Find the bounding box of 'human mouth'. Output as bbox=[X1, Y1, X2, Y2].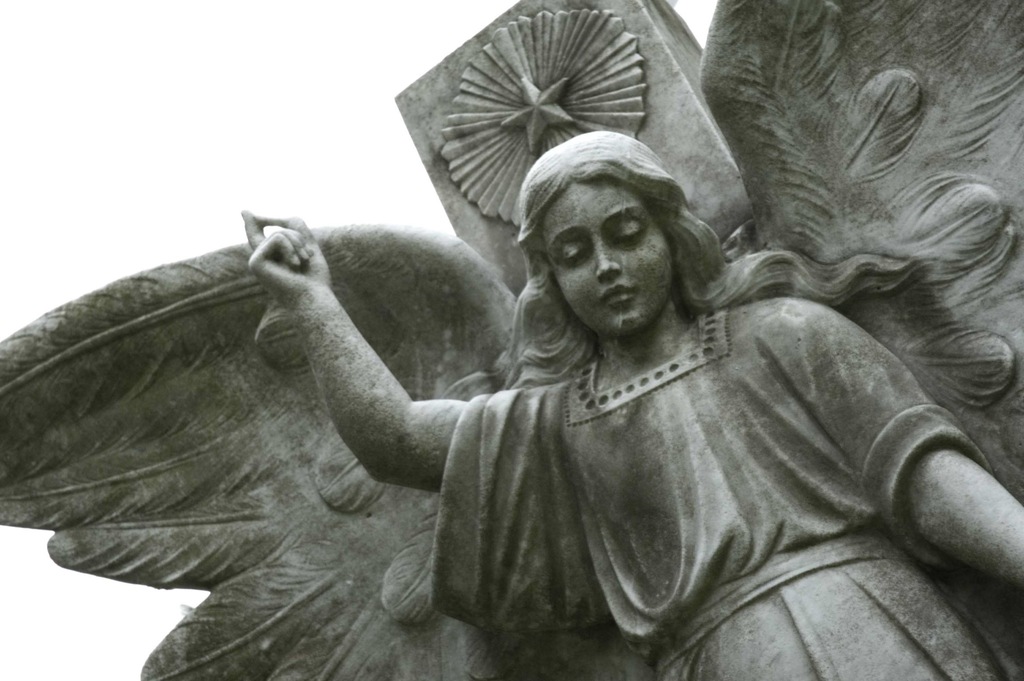
bbox=[606, 281, 635, 308].
